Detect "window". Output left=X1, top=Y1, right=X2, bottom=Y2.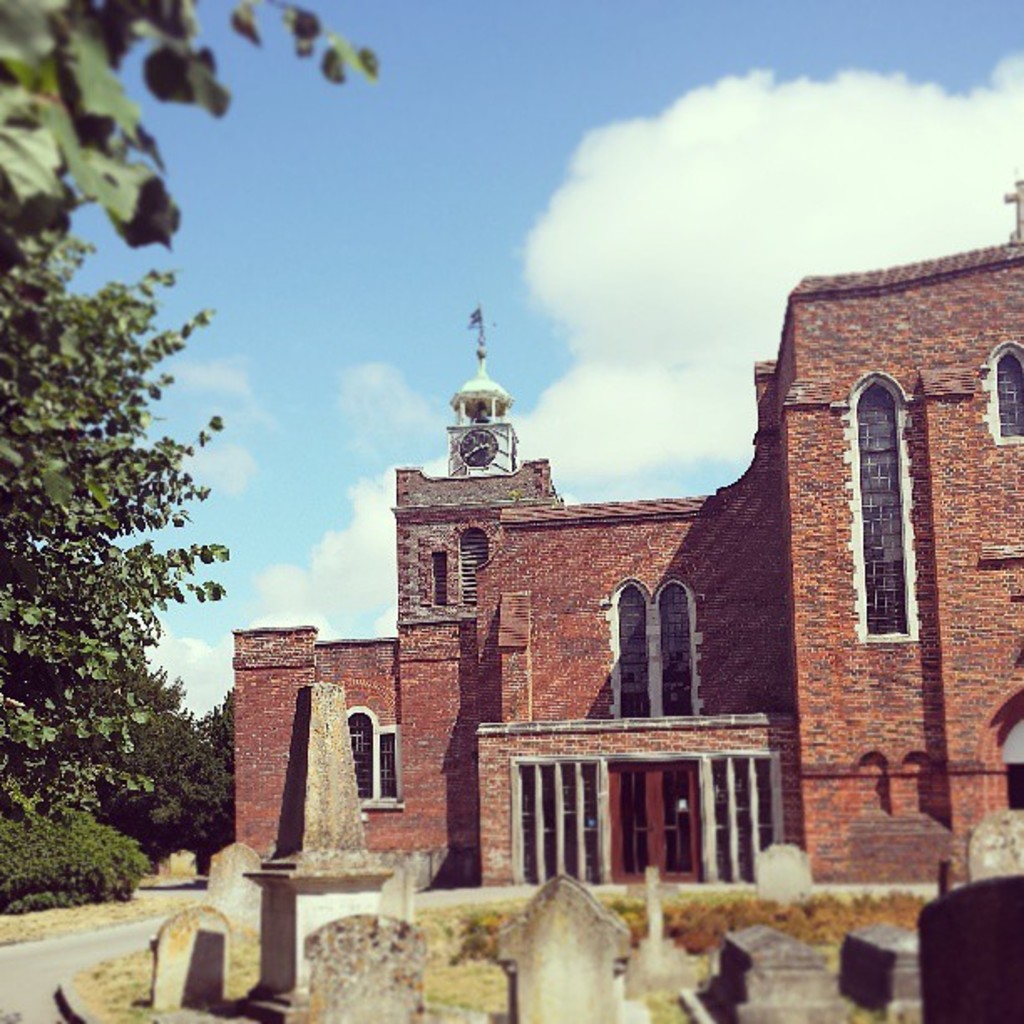
left=343, top=704, right=395, bottom=810.
